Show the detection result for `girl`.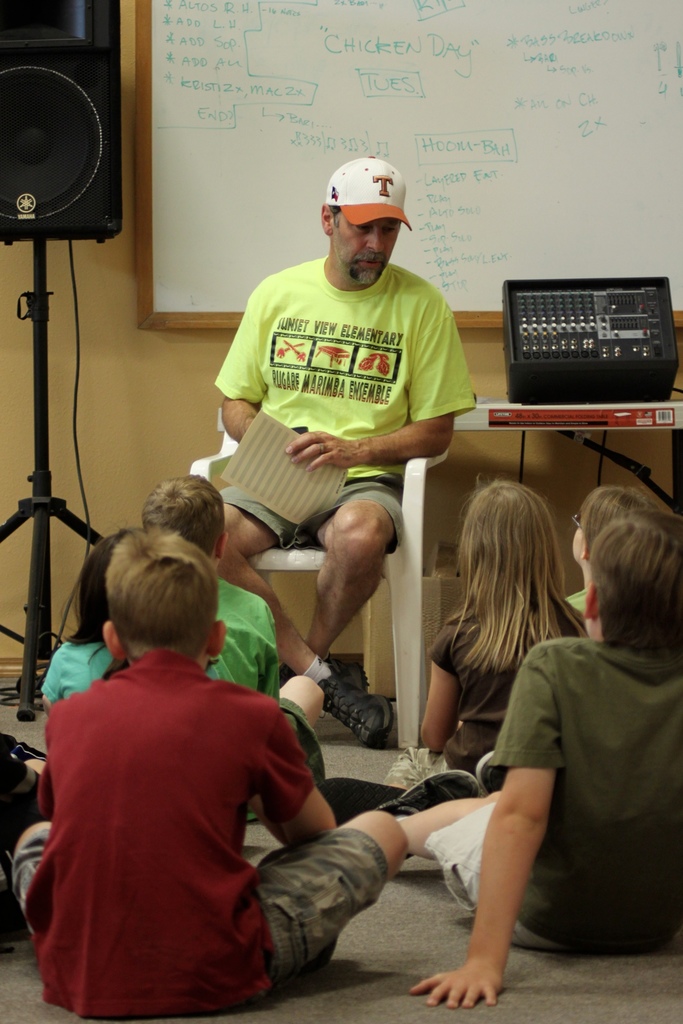
418,475,586,772.
